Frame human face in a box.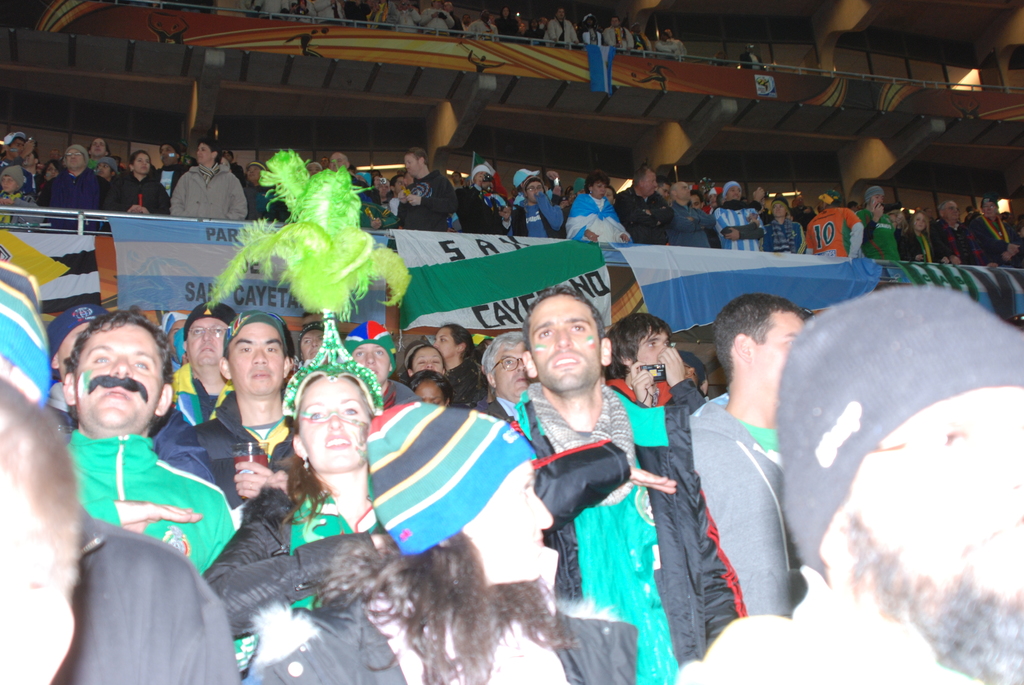
bbox=(726, 185, 742, 200).
